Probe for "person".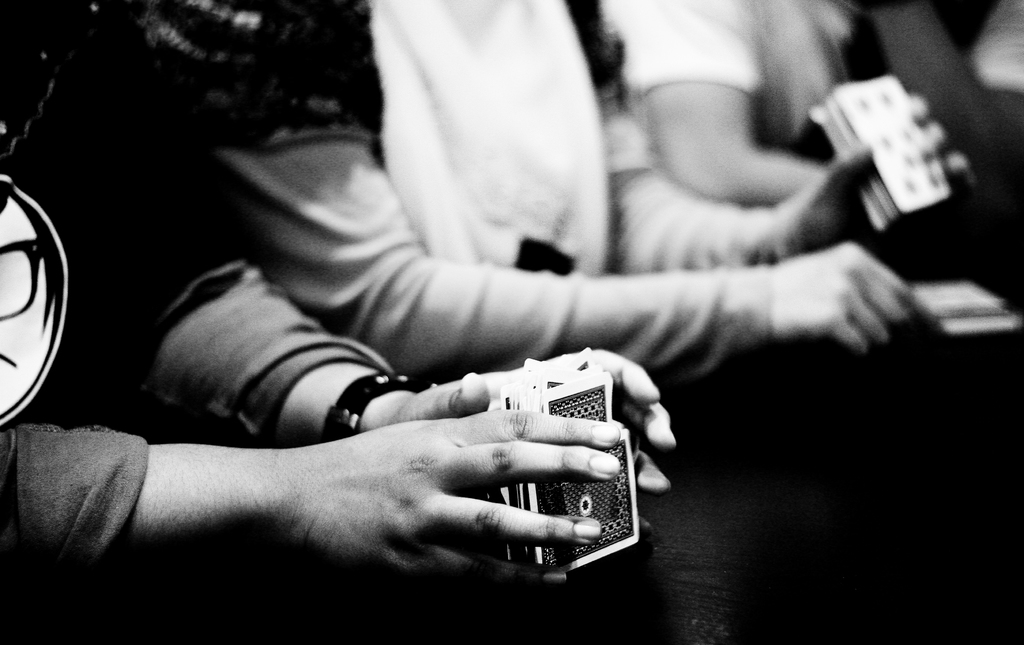
Probe result: <bbox>598, 0, 885, 206</bbox>.
